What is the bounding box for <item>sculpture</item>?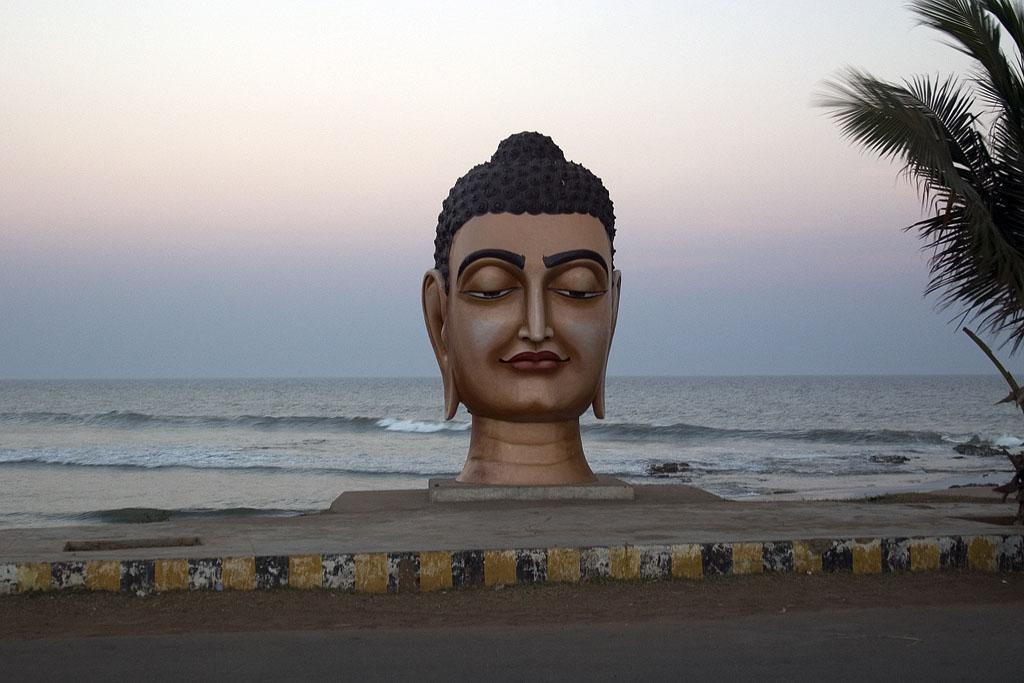
408, 123, 641, 494.
